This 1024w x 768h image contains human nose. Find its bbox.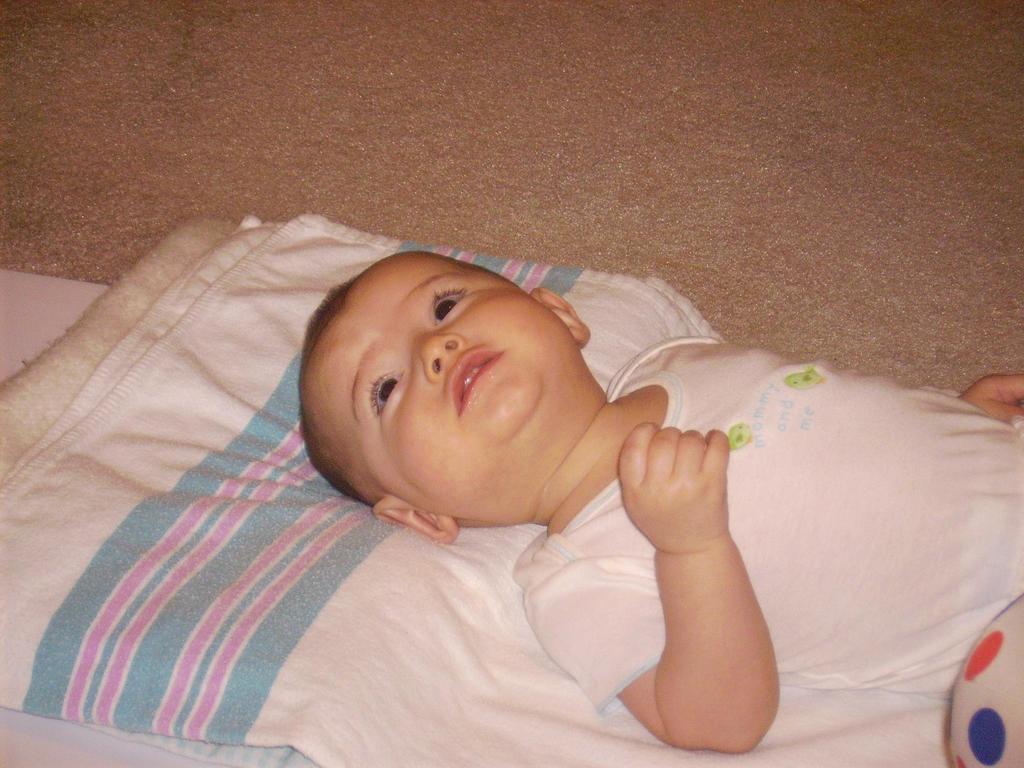
x1=418 y1=328 x2=466 y2=384.
